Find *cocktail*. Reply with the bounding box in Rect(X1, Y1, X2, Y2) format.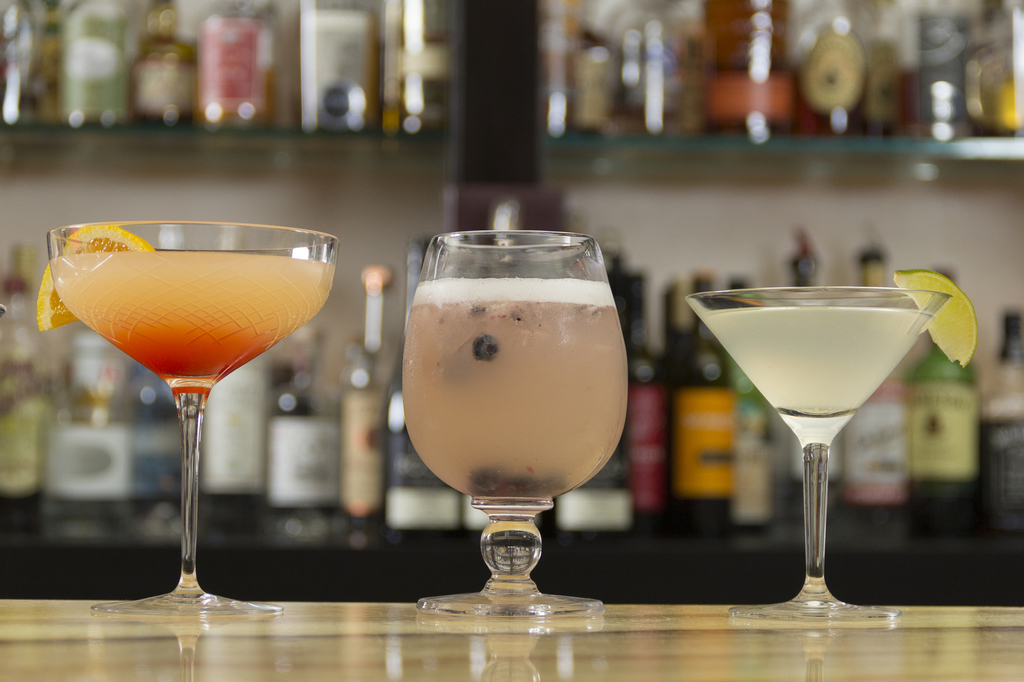
Rect(685, 264, 981, 624).
